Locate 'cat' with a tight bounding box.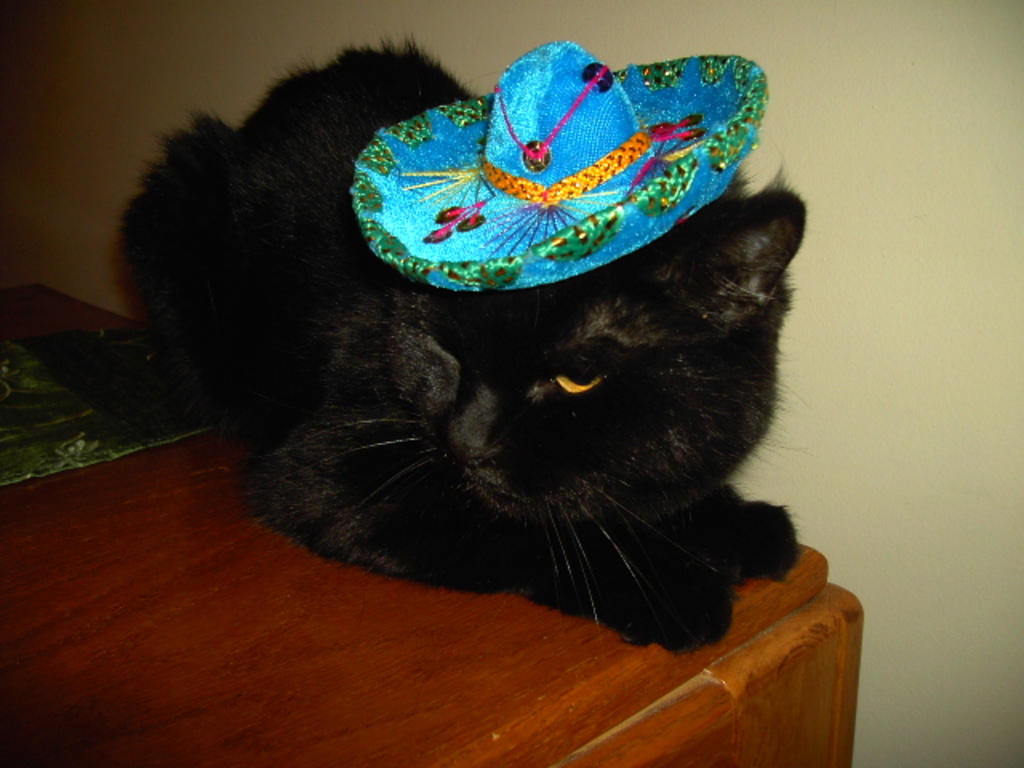
left=114, top=34, right=811, bottom=654.
